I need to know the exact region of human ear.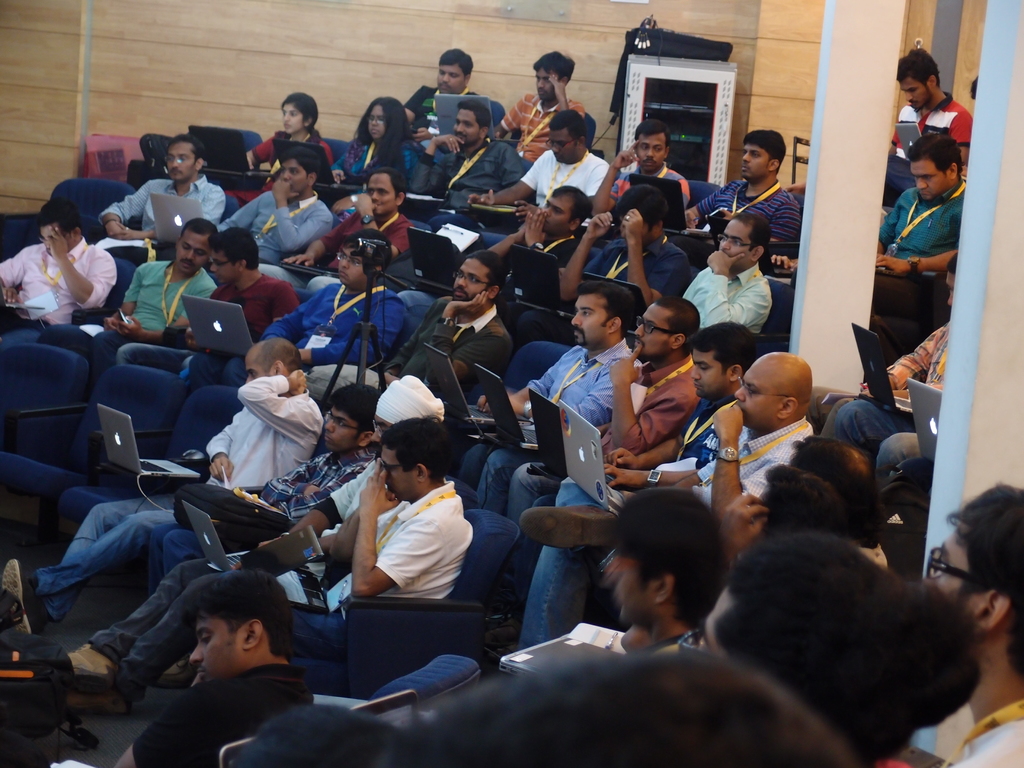
Region: {"x1": 568, "y1": 220, "x2": 583, "y2": 233}.
